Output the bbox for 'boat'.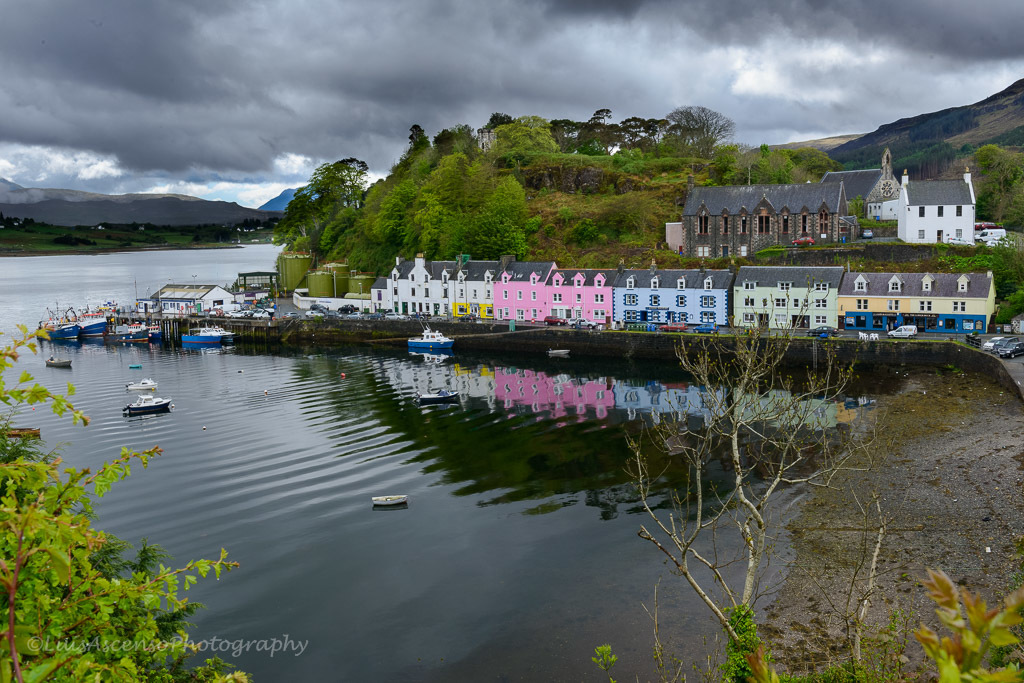
41 360 73 362.
